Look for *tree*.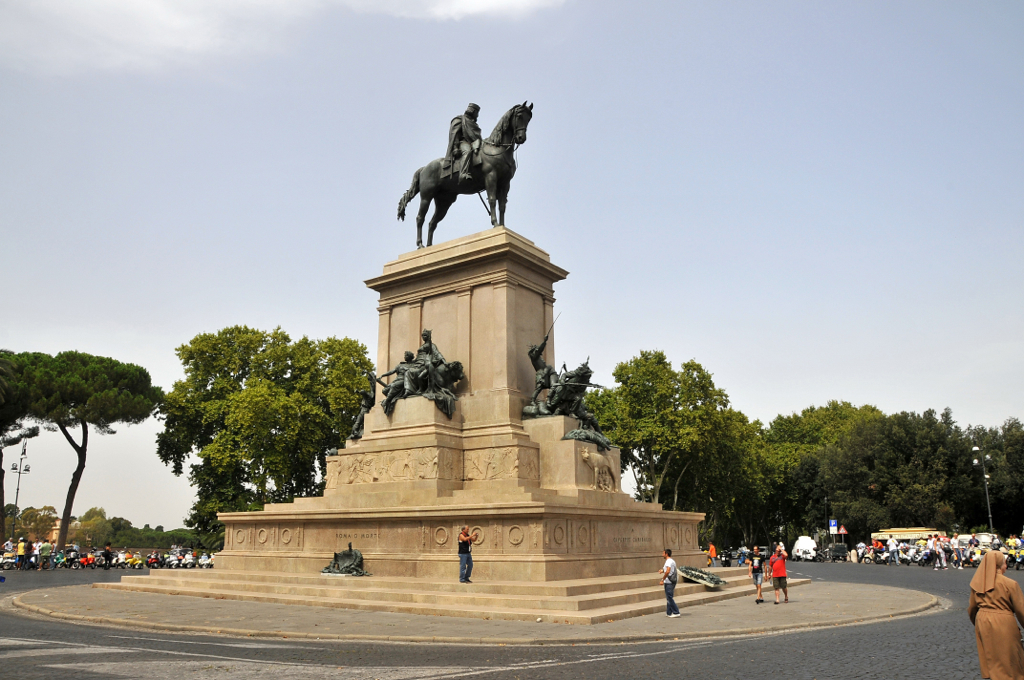
Found: select_region(970, 413, 1023, 558).
